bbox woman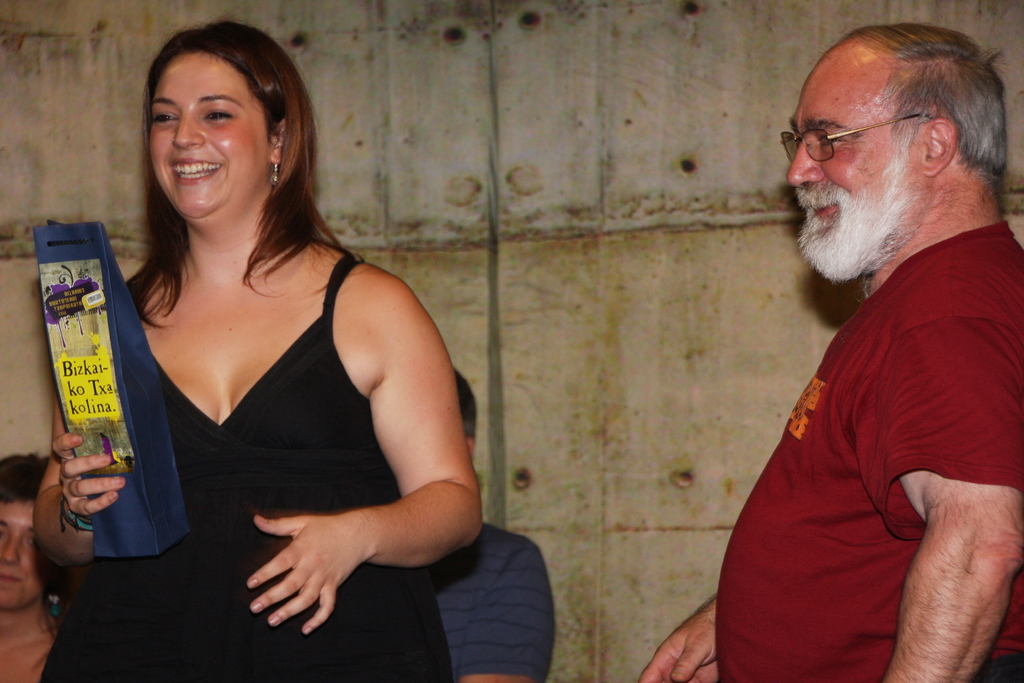
bbox=[0, 453, 79, 682]
